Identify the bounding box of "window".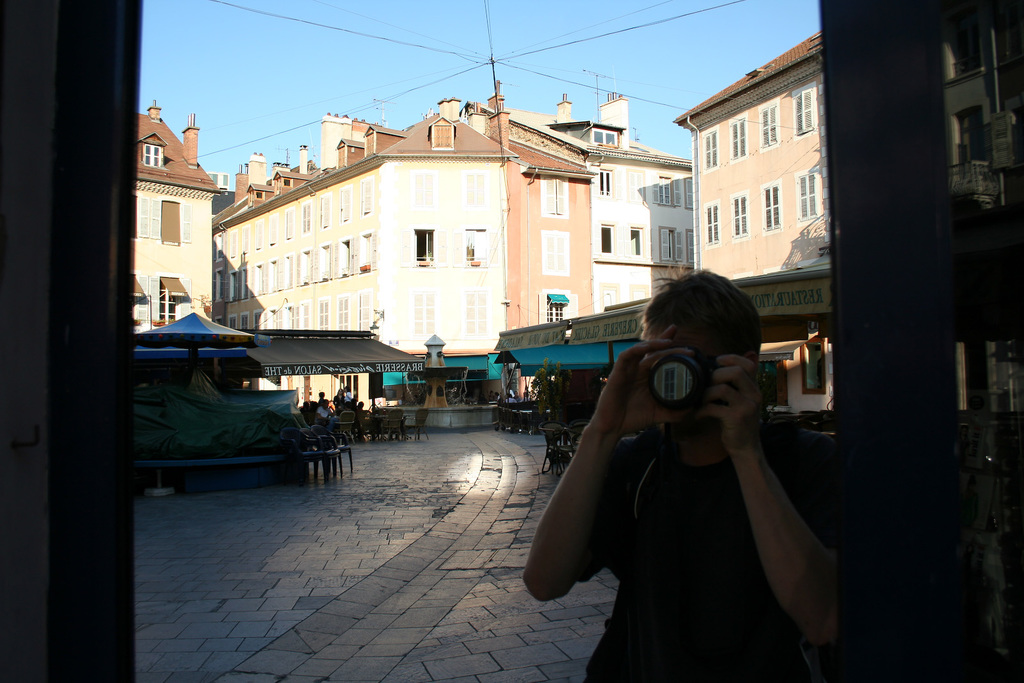
(x1=704, y1=133, x2=720, y2=169).
